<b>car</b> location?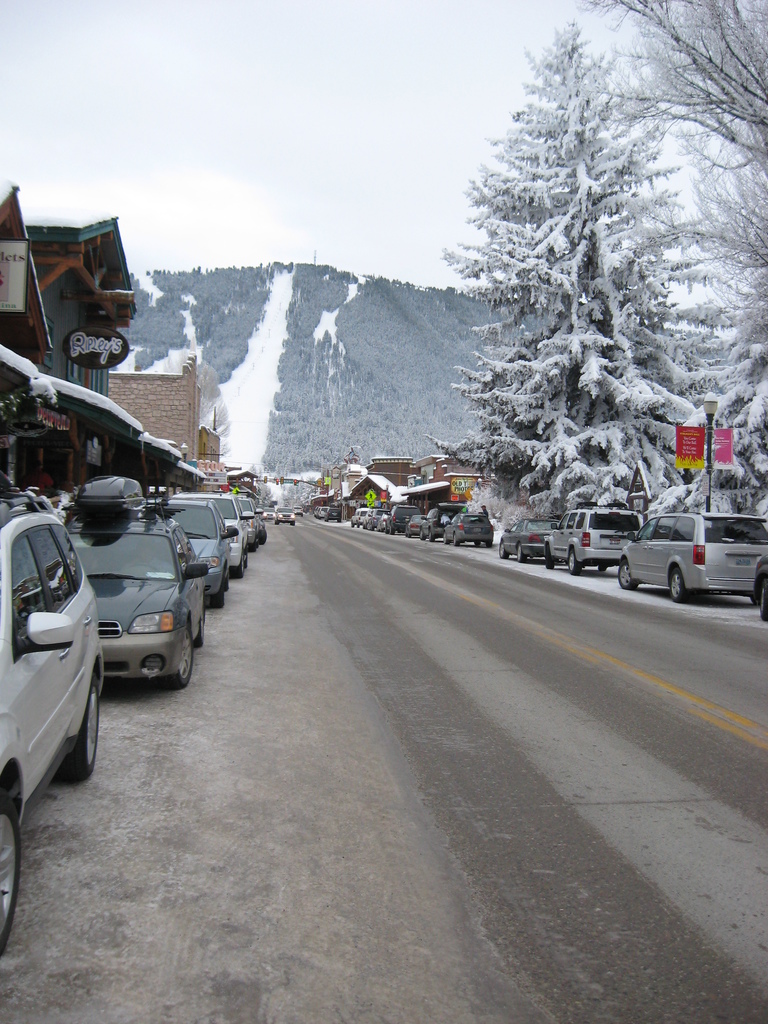
bbox=[541, 504, 646, 578]
